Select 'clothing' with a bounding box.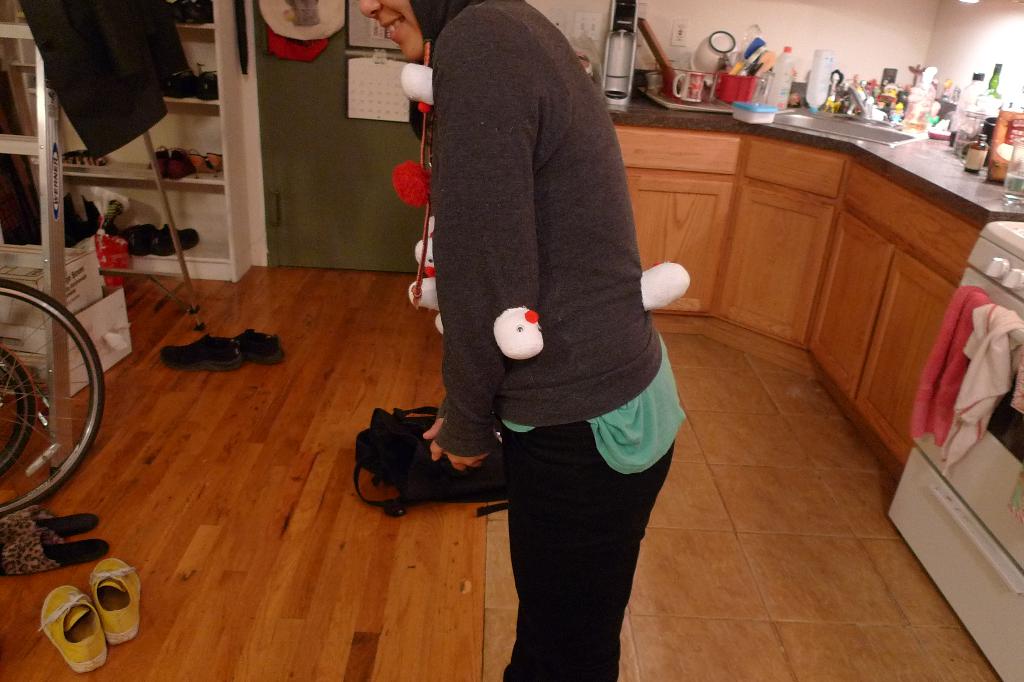
left=402, top=0, right=688, bottom=681.
